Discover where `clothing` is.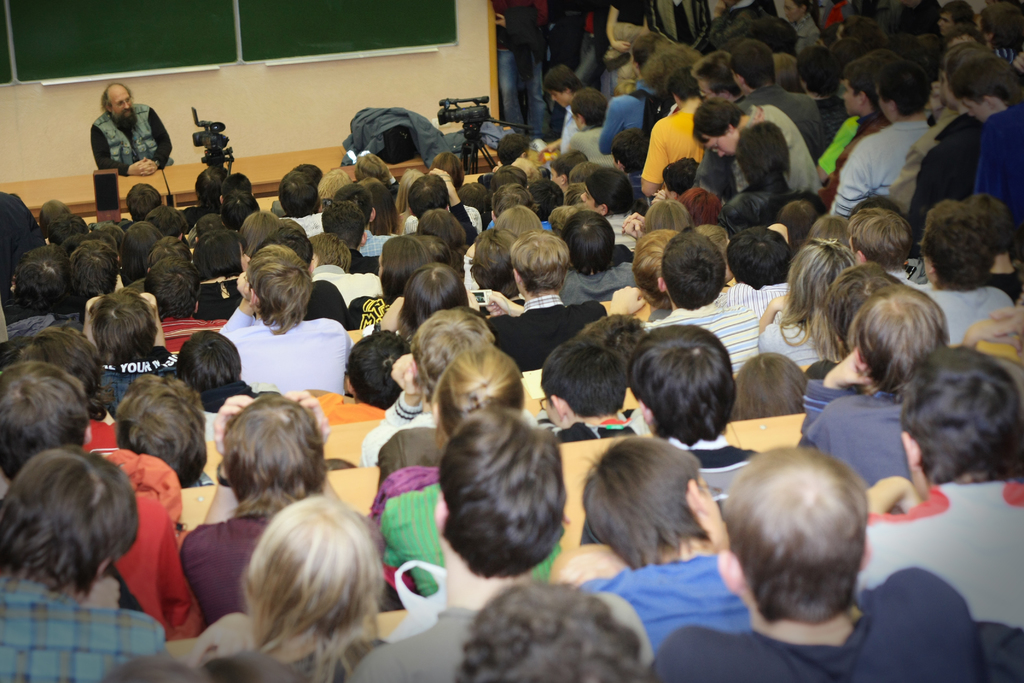
Discovered at box=[814, 99, 849, 136].
